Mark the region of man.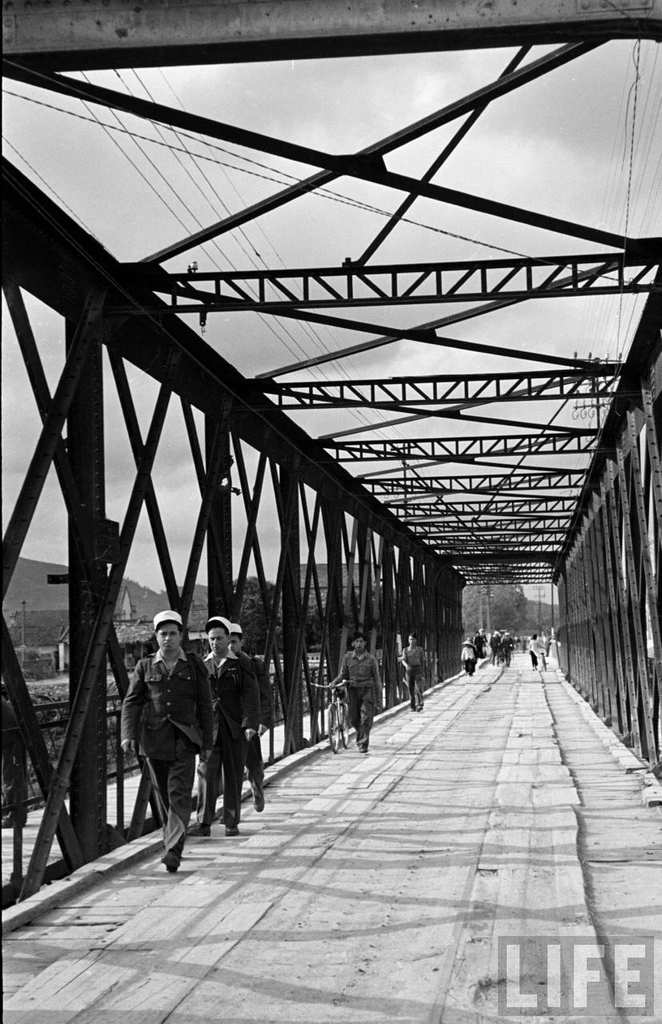
Region: {"left": 230, "top": 619, "right": 274, "bottom": 811}.
